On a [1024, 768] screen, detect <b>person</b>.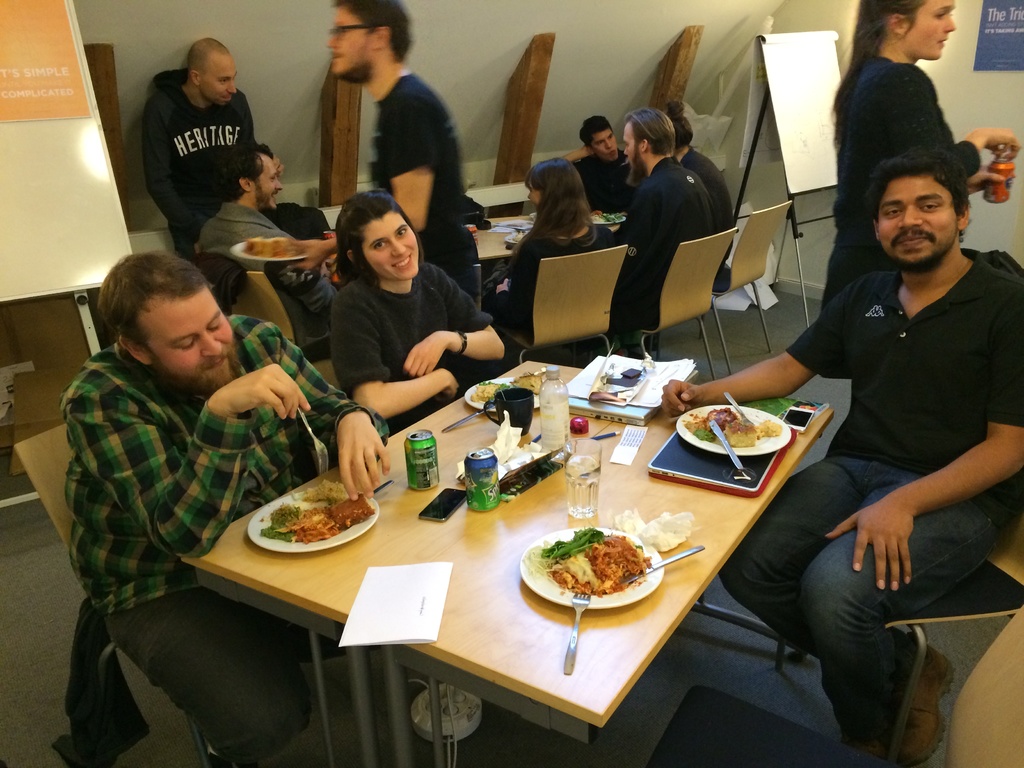
794,1,1023,358.
